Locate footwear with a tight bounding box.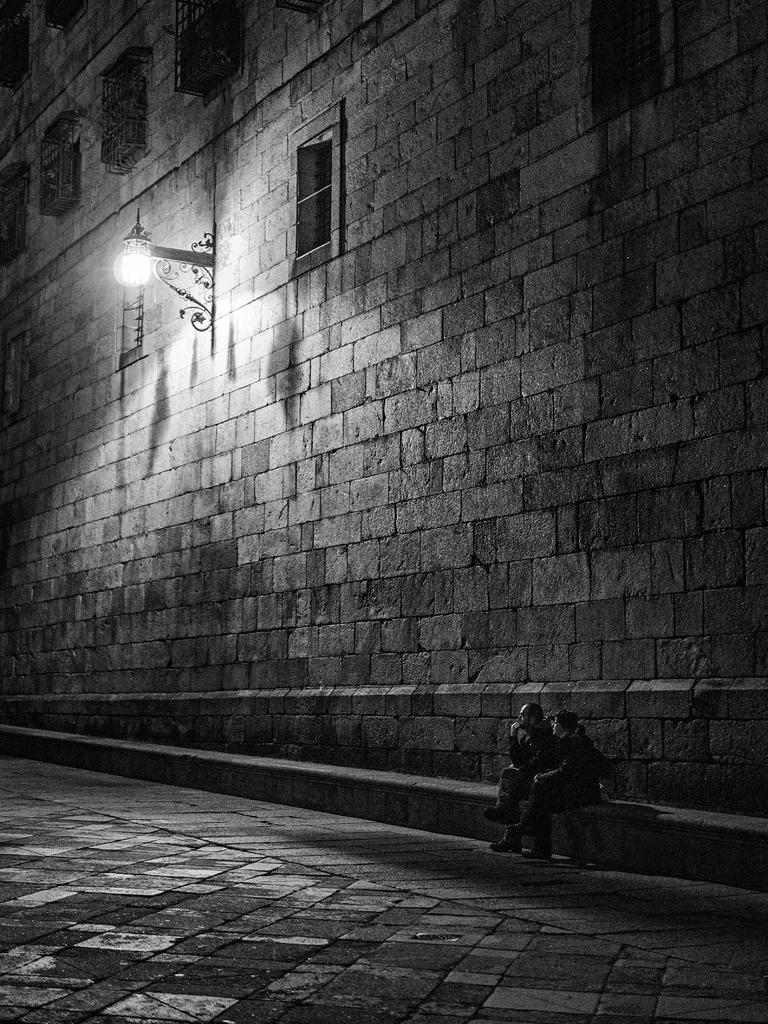
select_region(484, 802, 521, 828).
